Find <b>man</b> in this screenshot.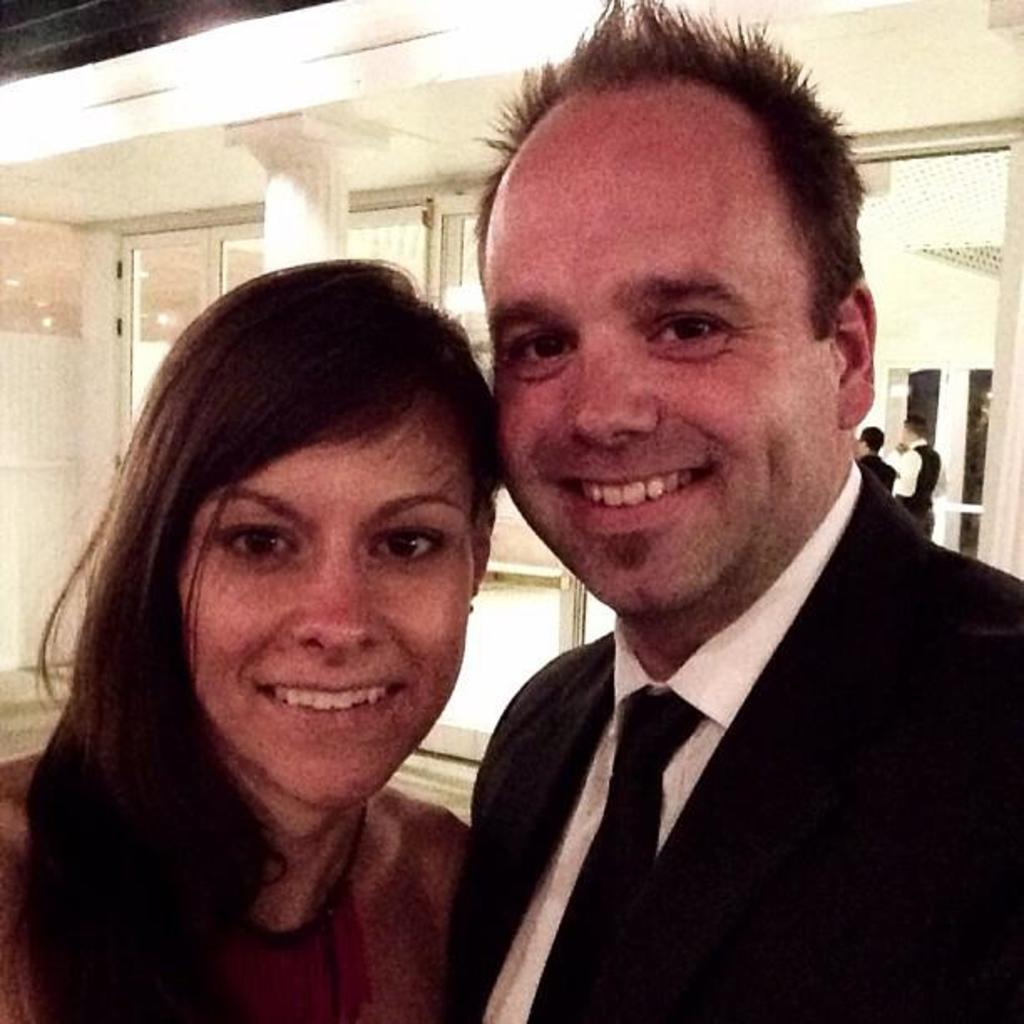
The bounding box for <b>man</b> is pyautogui.locateOnScreen(895, 415, 947, 540).
